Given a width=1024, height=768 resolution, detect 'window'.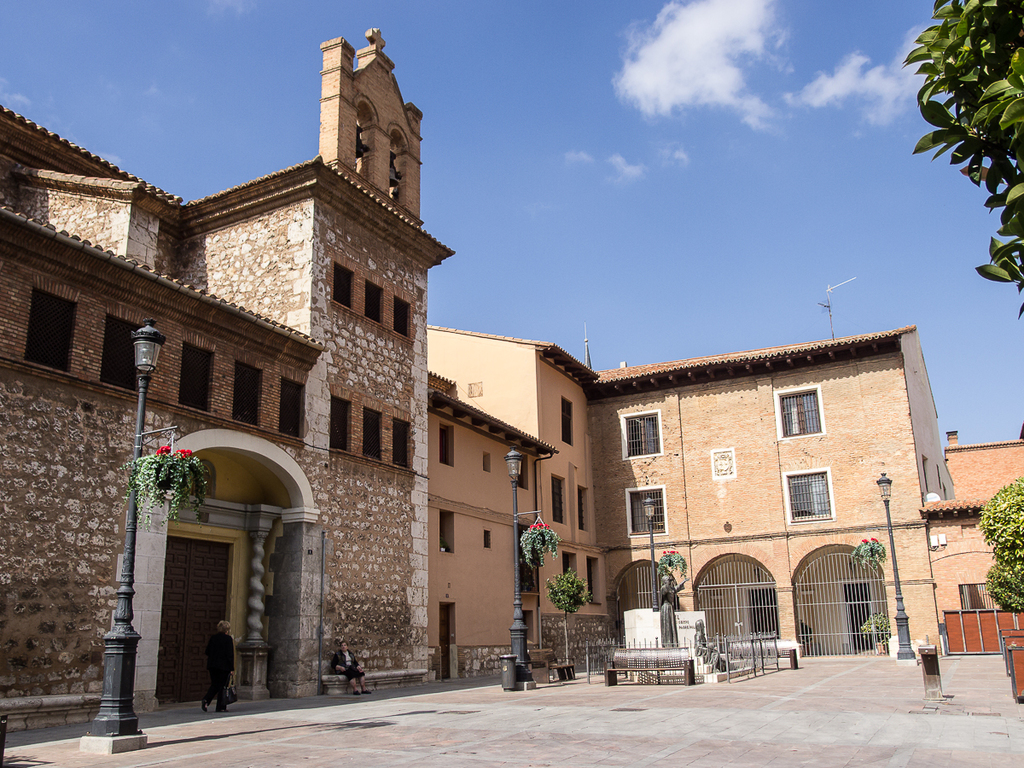
box=[363, 405, 383, 460].
